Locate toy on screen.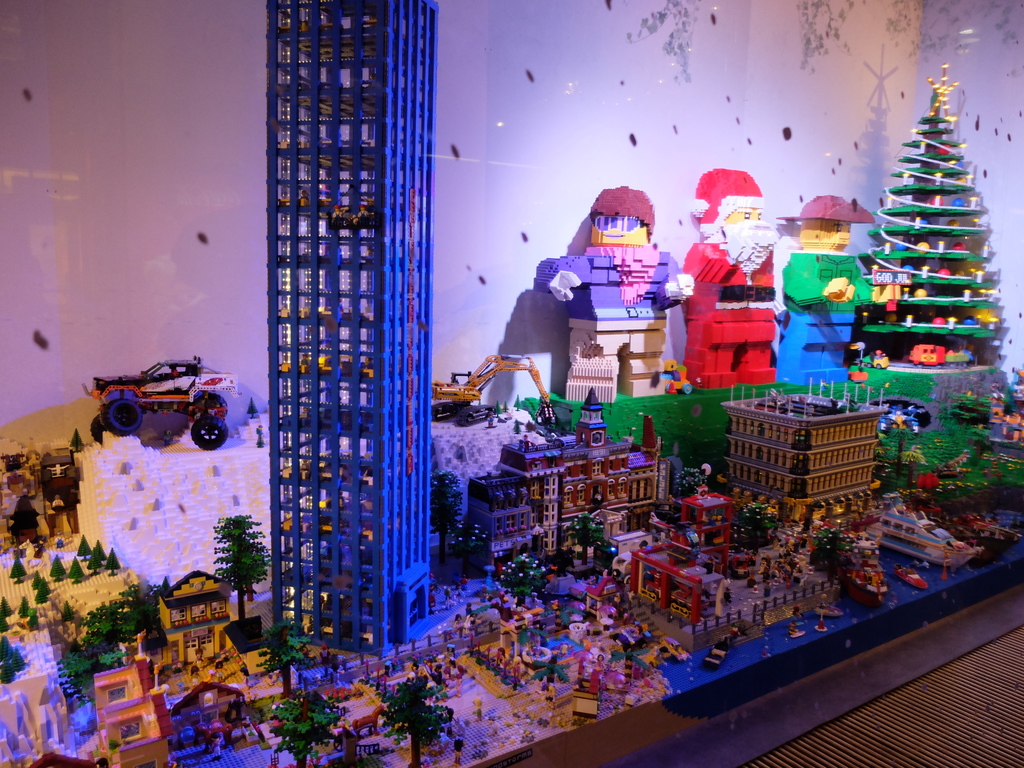
On screen at [683,166,778,389].
